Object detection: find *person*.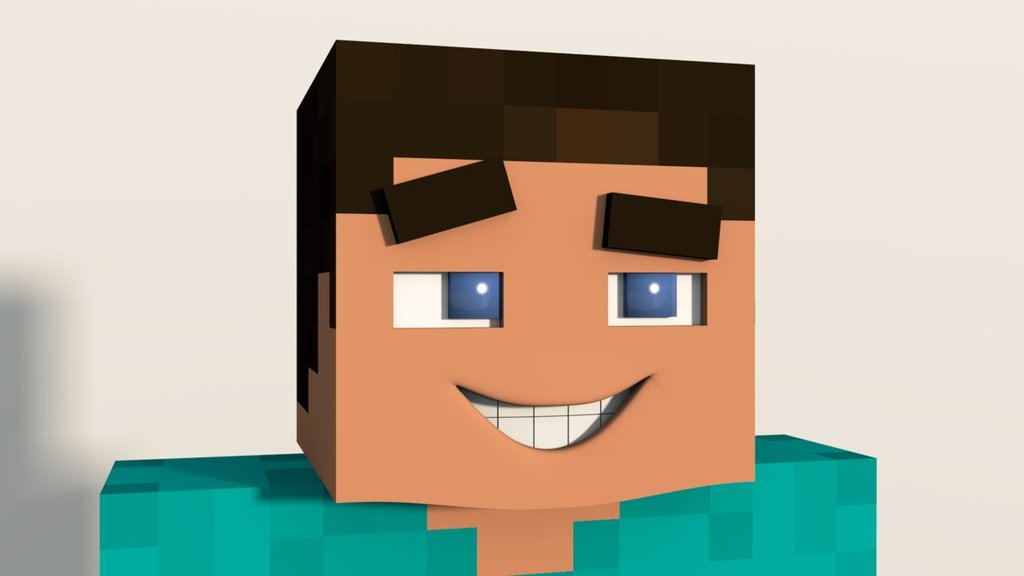
l=96, t=41, r=877, b=575.
